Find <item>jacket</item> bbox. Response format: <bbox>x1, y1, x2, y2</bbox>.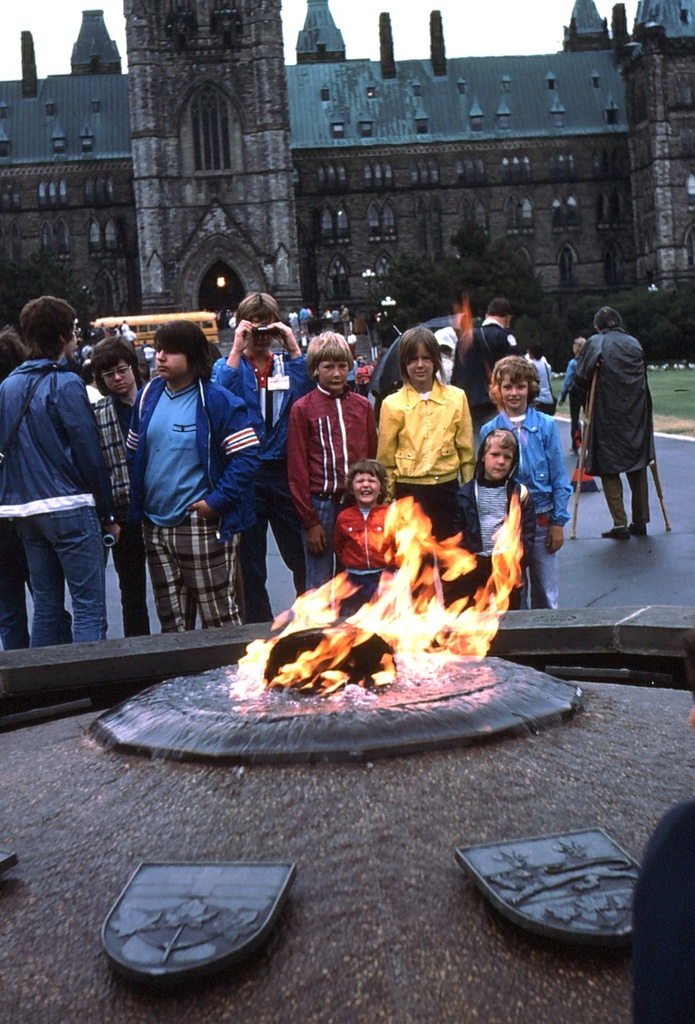
<bbox>115, 373, 261, 546</bbox>.
